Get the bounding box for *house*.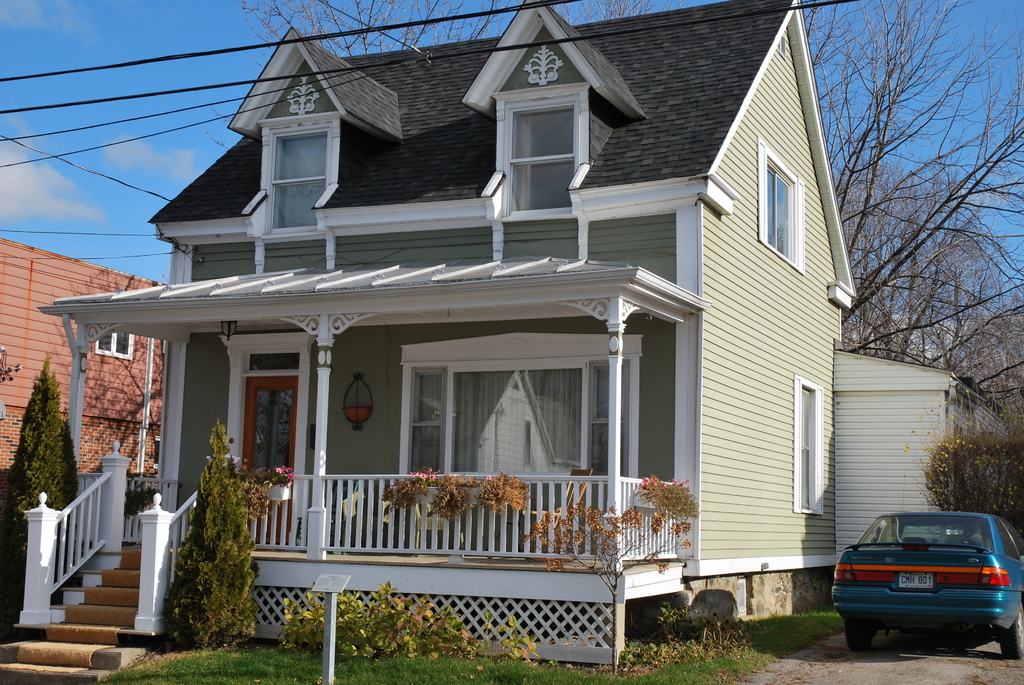
{"x1": 0, "y1": 230, "x2": 169, "y2": 579}.
